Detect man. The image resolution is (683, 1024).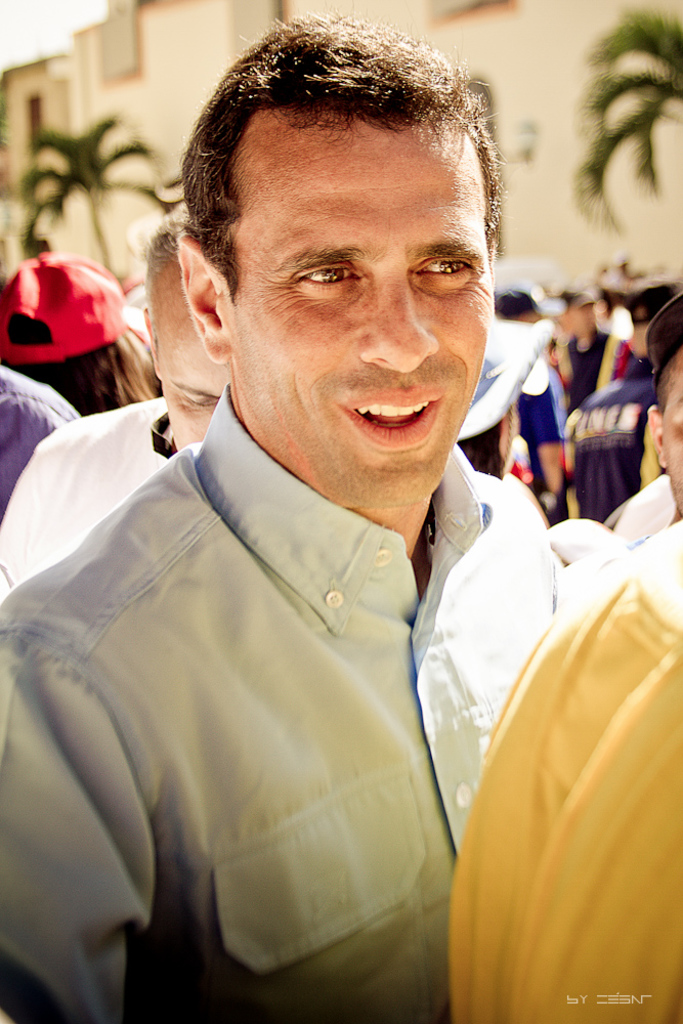
(562,295,682,568).
